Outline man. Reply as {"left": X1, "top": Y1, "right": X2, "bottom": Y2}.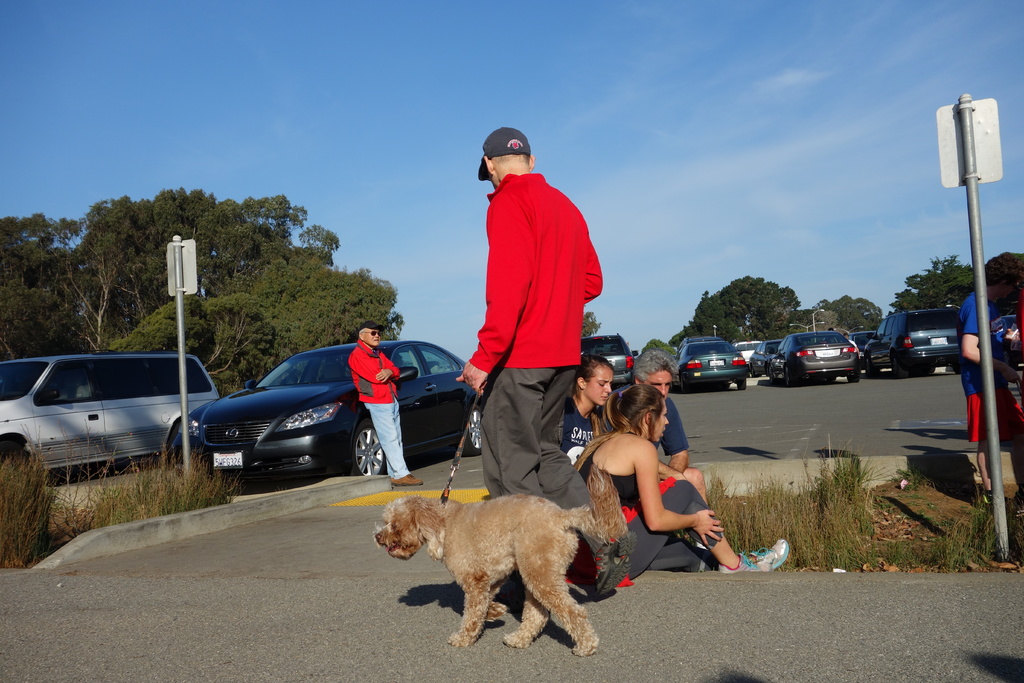
{"left": 965, "top": 262, "right": 1023, "bottom": 514}.
